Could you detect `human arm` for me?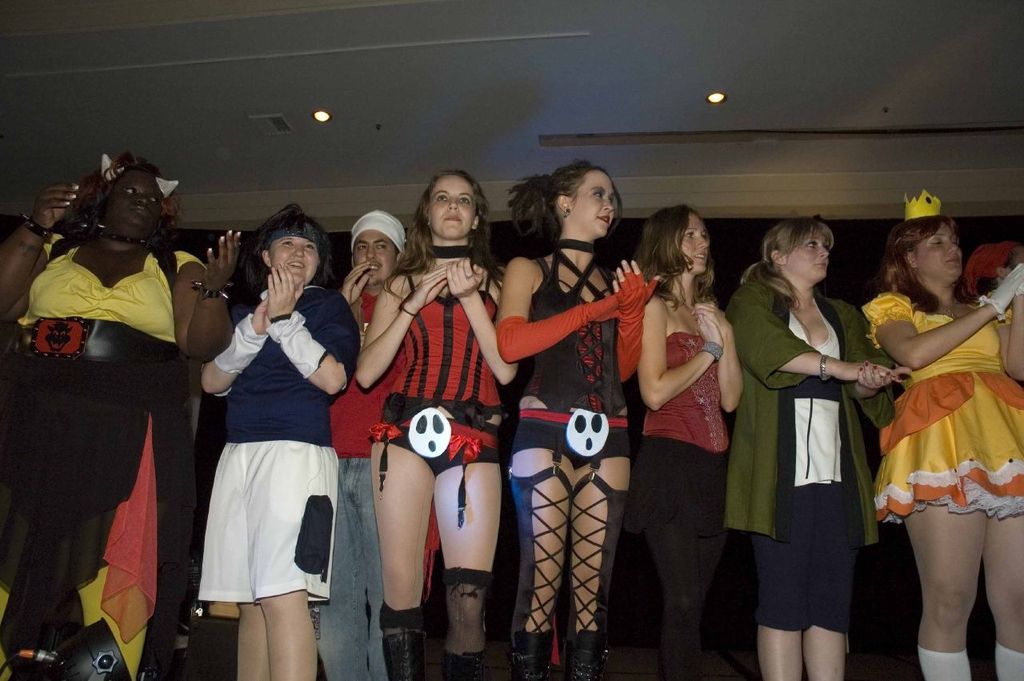
Detection result: rect(444, 251, 522, 387).
